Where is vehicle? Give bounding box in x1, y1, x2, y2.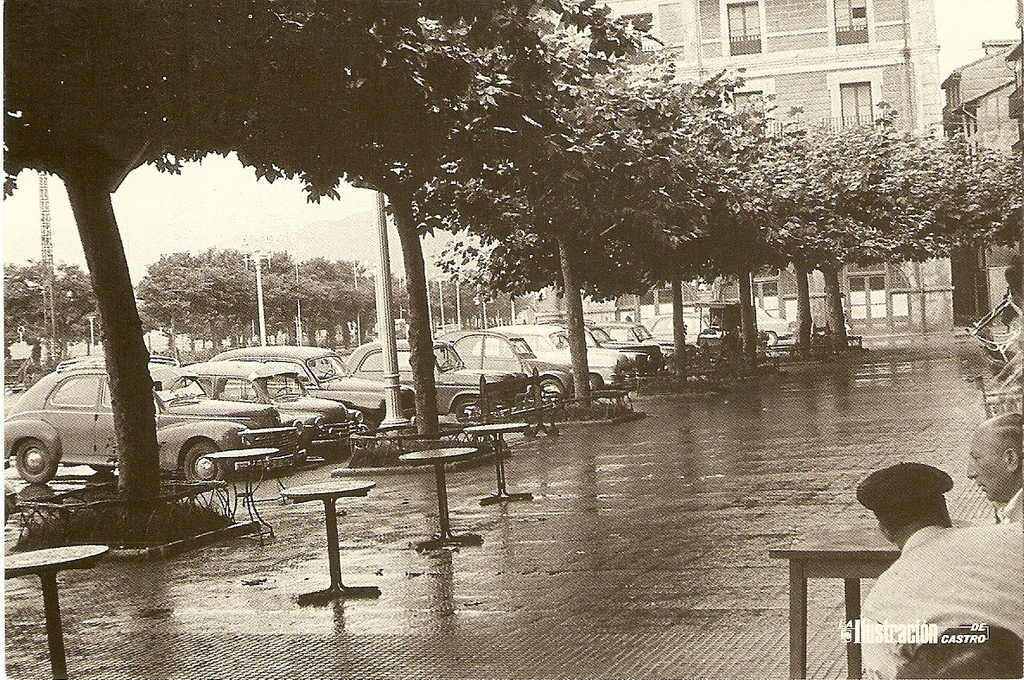
1, 352, 309, 488.
